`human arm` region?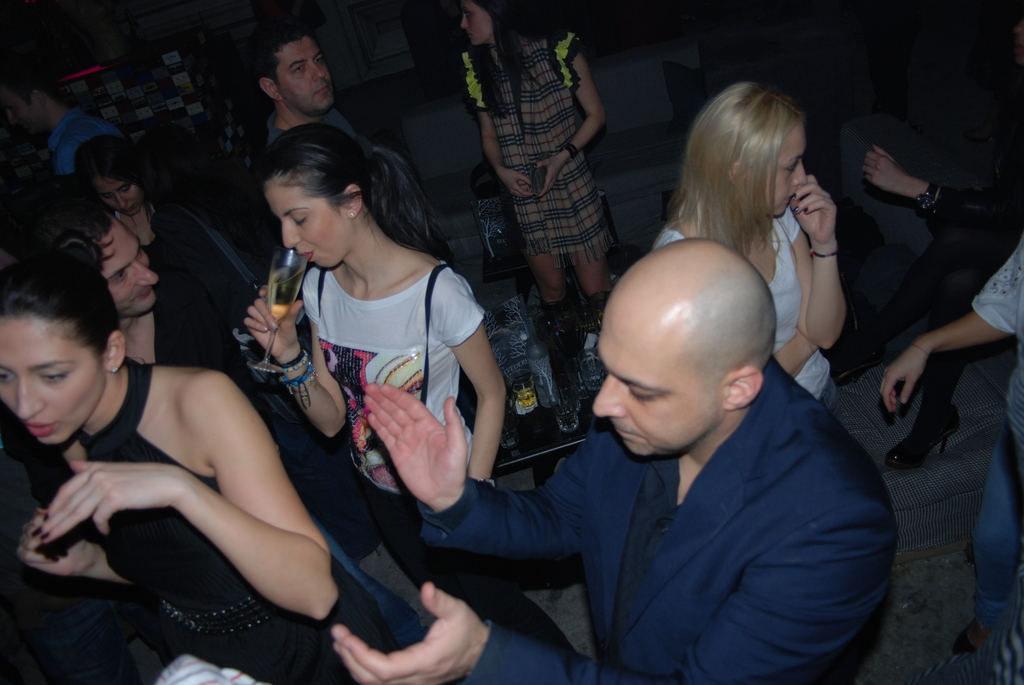
{"x1": 467, "y1": 50, "x2": 537, "y2": 201}
